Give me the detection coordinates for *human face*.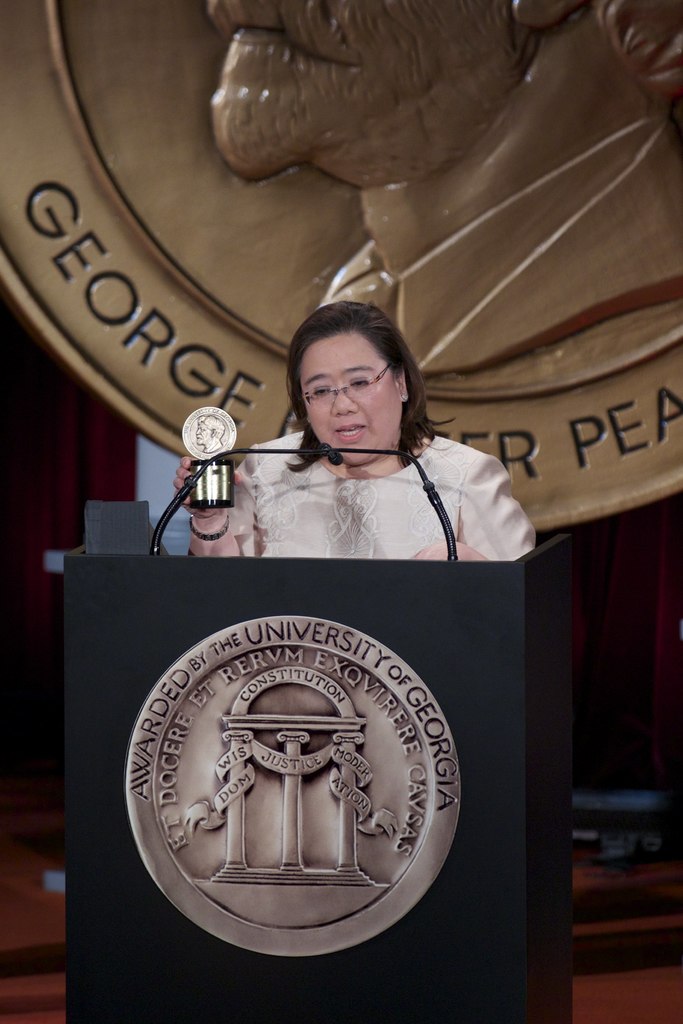
299 336 400 465.
